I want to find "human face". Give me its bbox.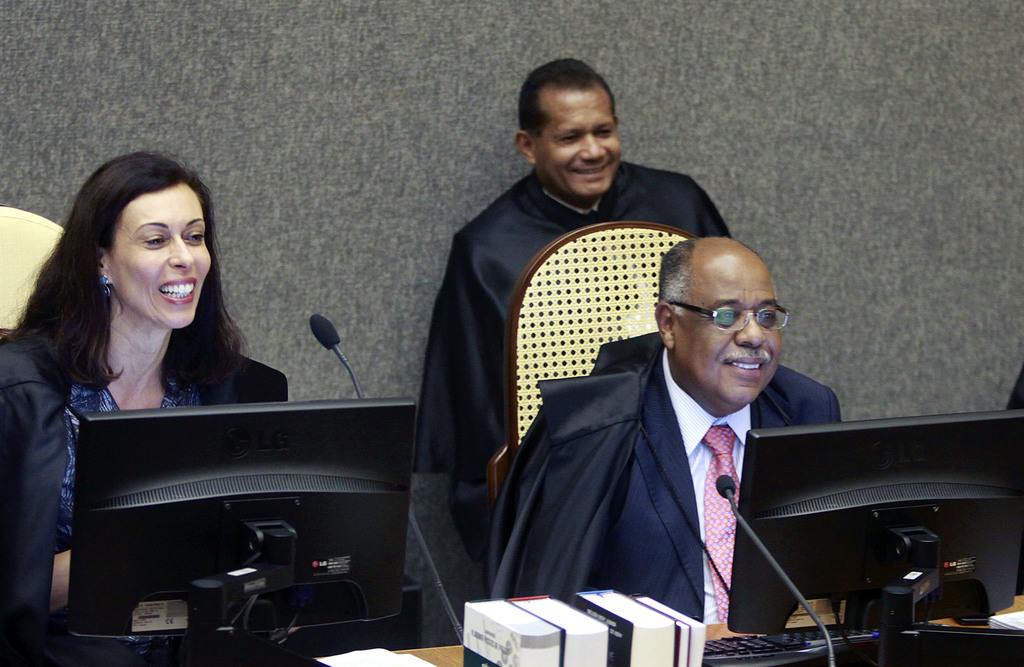
(105, 181, 215, 333).
